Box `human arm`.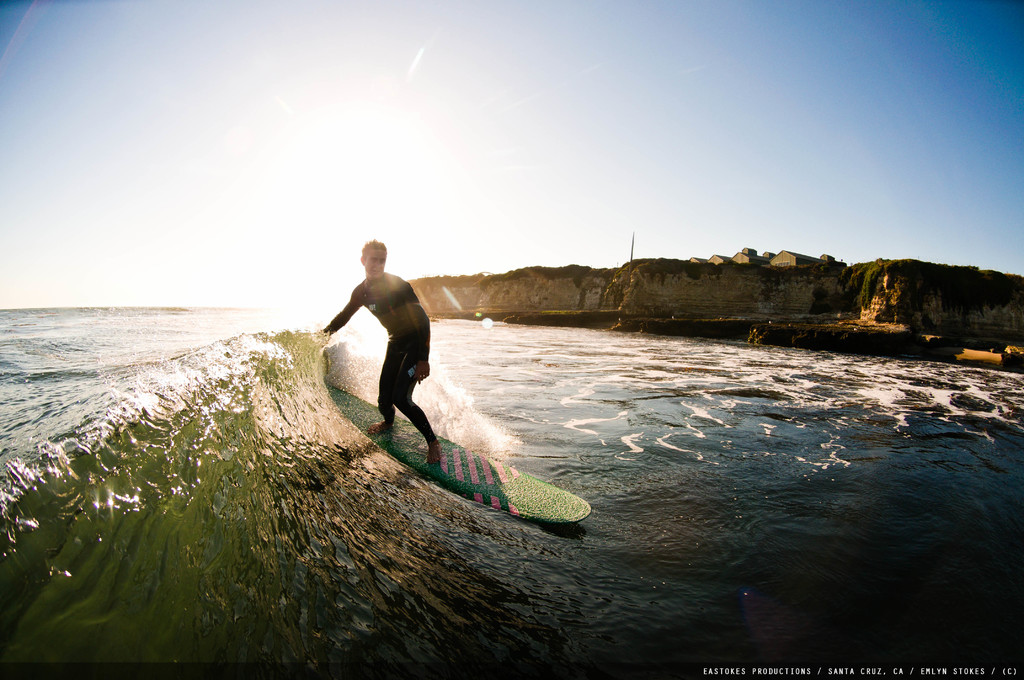
<bbox>395, 276, 428, 382</bbox>.
